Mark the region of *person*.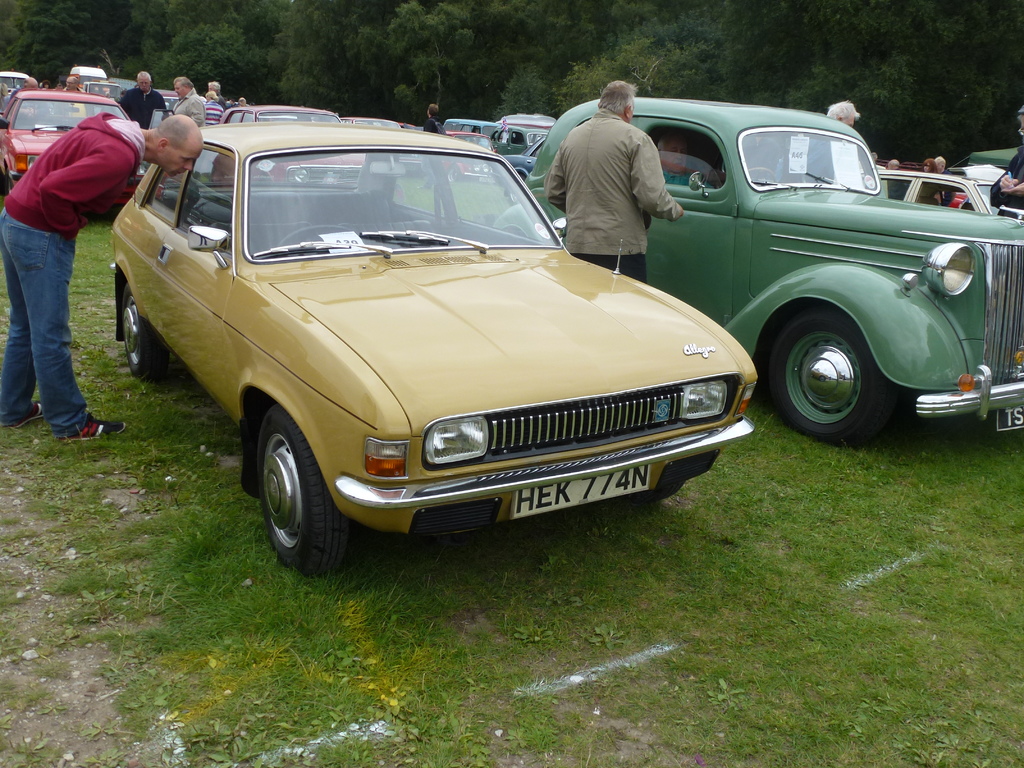
Region: [x1=421, y1=99, x2=437, y2=191].
